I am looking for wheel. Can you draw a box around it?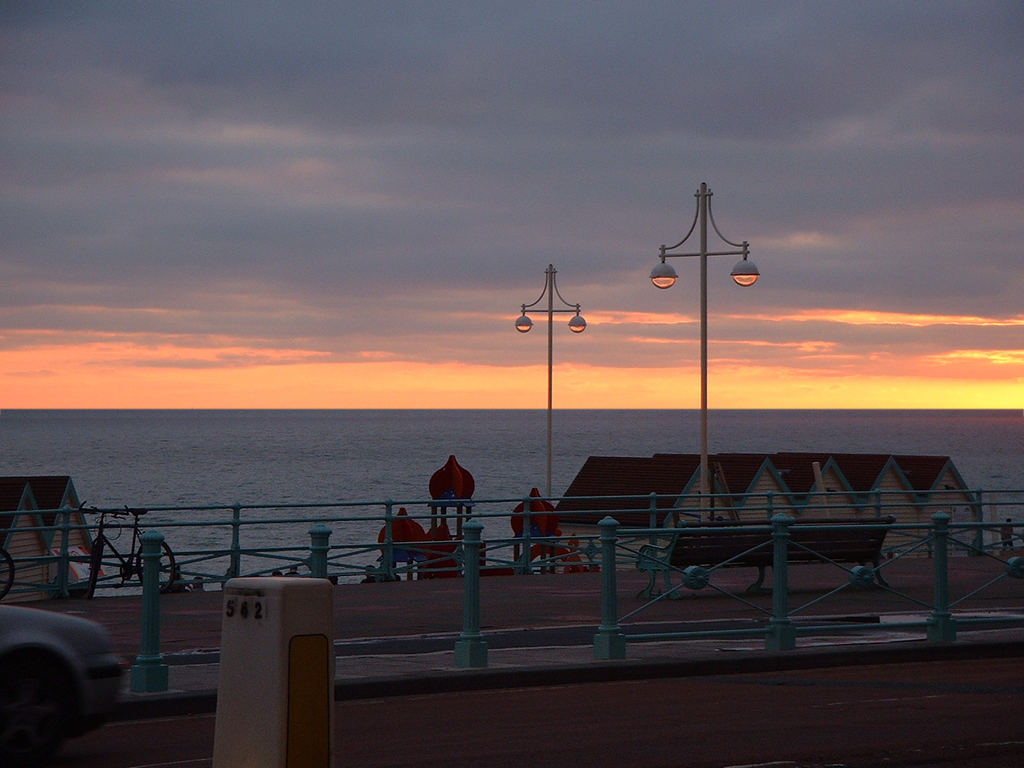
Sure, the bounding box is x1=137 y1=541 x2=177 y2=596.
